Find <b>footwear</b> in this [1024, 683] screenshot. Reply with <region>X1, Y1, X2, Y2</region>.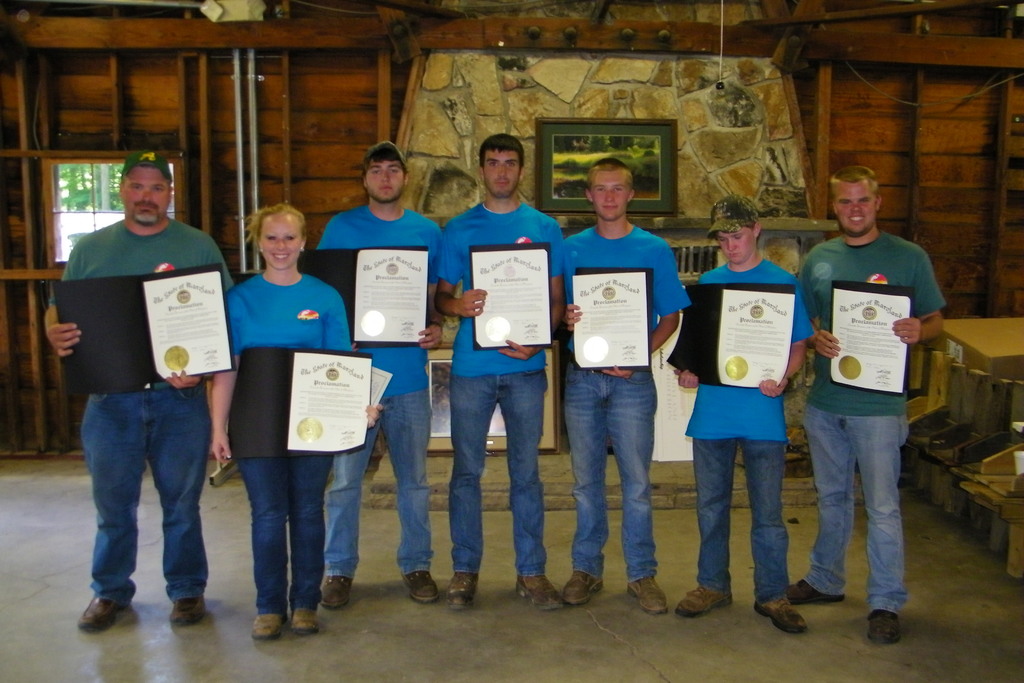
<region>442, 575, 473, 609</region>.
